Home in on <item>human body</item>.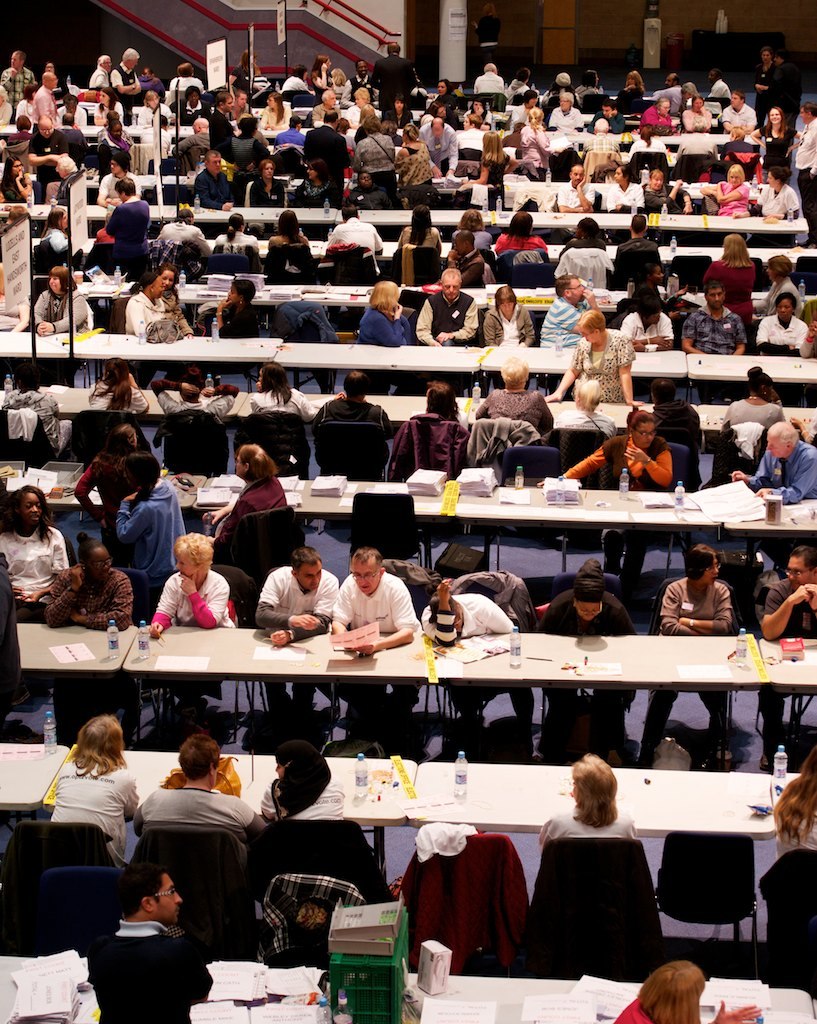
Homed in at [x1=357, y1=305, x2=412, y2=351].
